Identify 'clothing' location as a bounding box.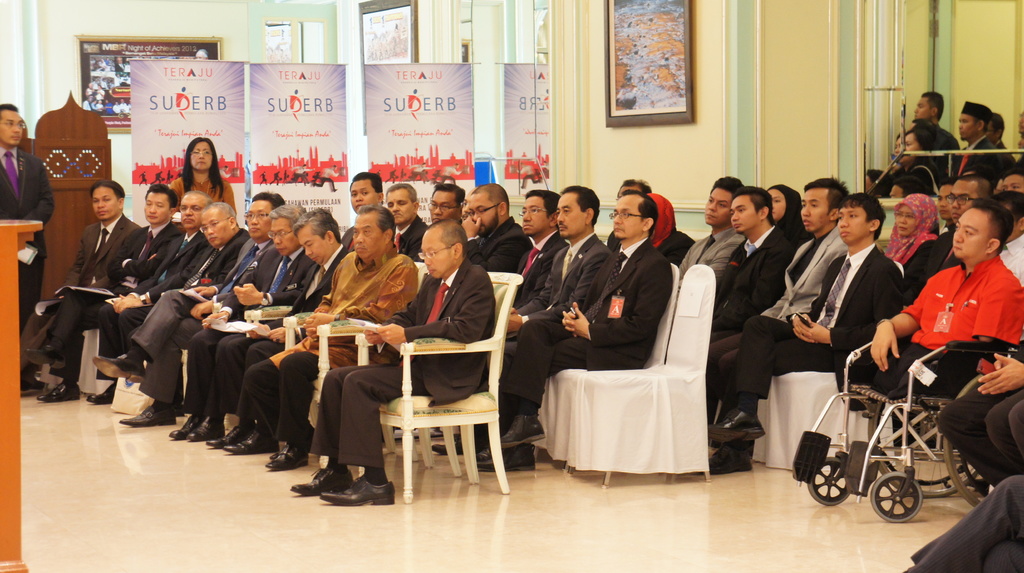
pyautogui.locateOnScreen(902, 215, 1014, 439).
